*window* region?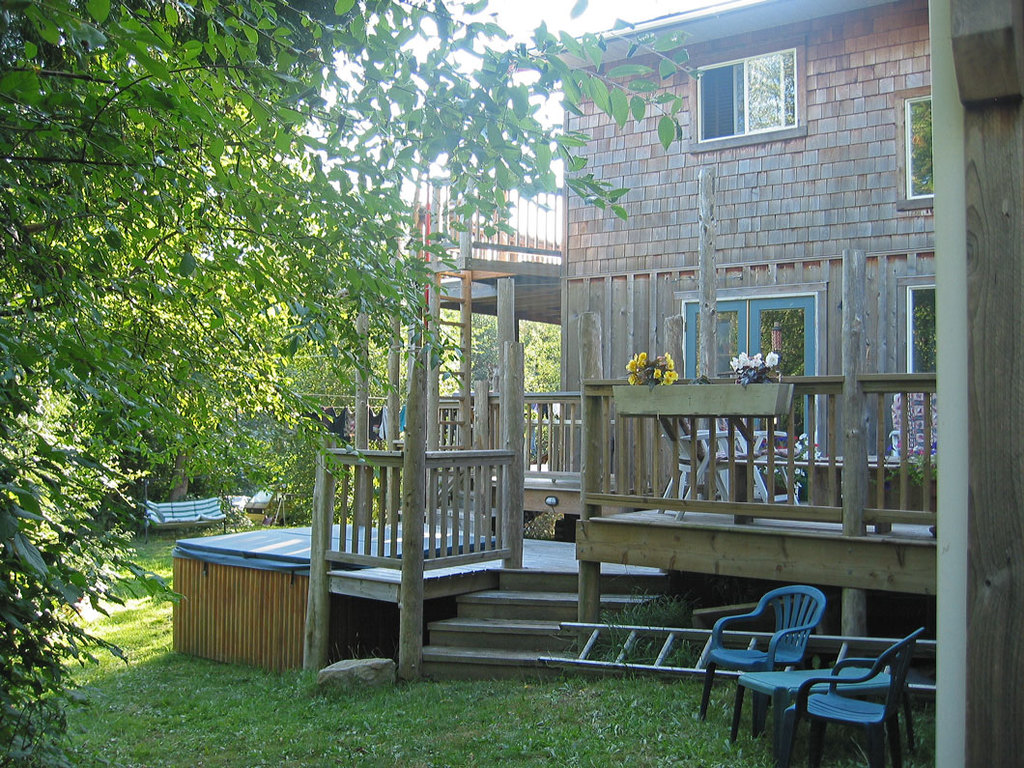
[679, 279, 821, 388]
